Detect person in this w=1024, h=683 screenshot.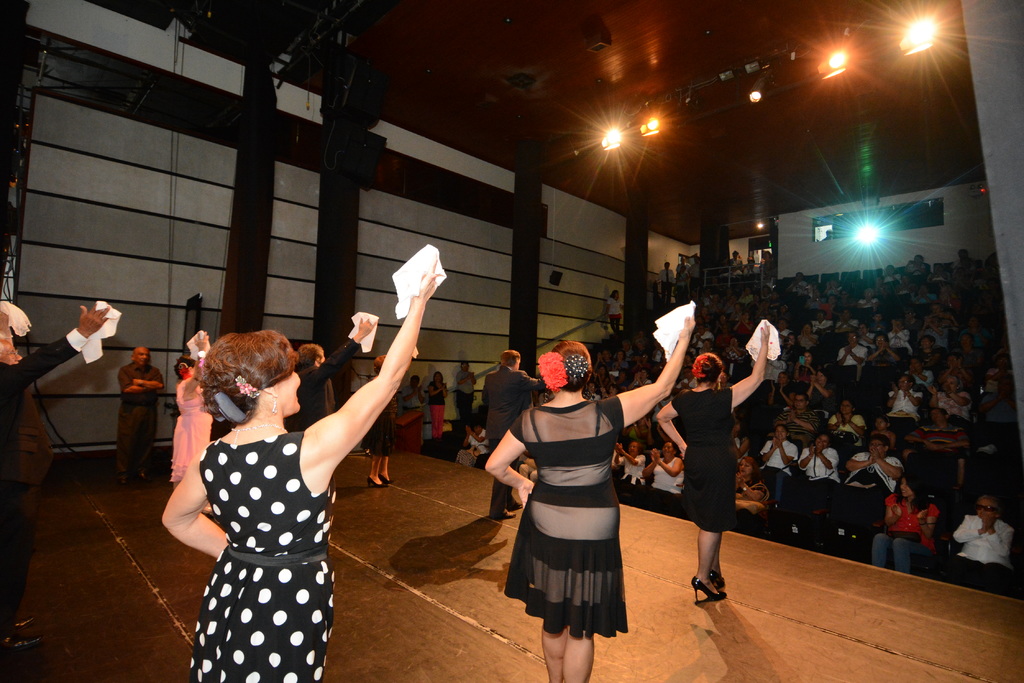
Detection: [x1=424, y1=368, x2=453, y2=458].
